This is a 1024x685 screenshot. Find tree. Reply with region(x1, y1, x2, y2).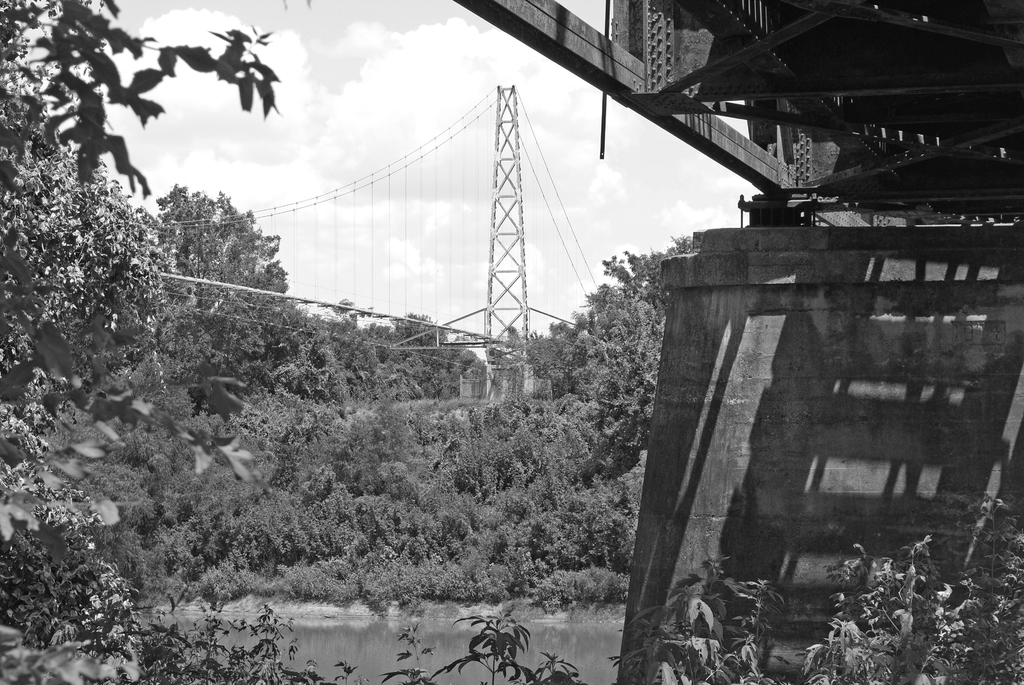
region(145, 191, 284, 322).
